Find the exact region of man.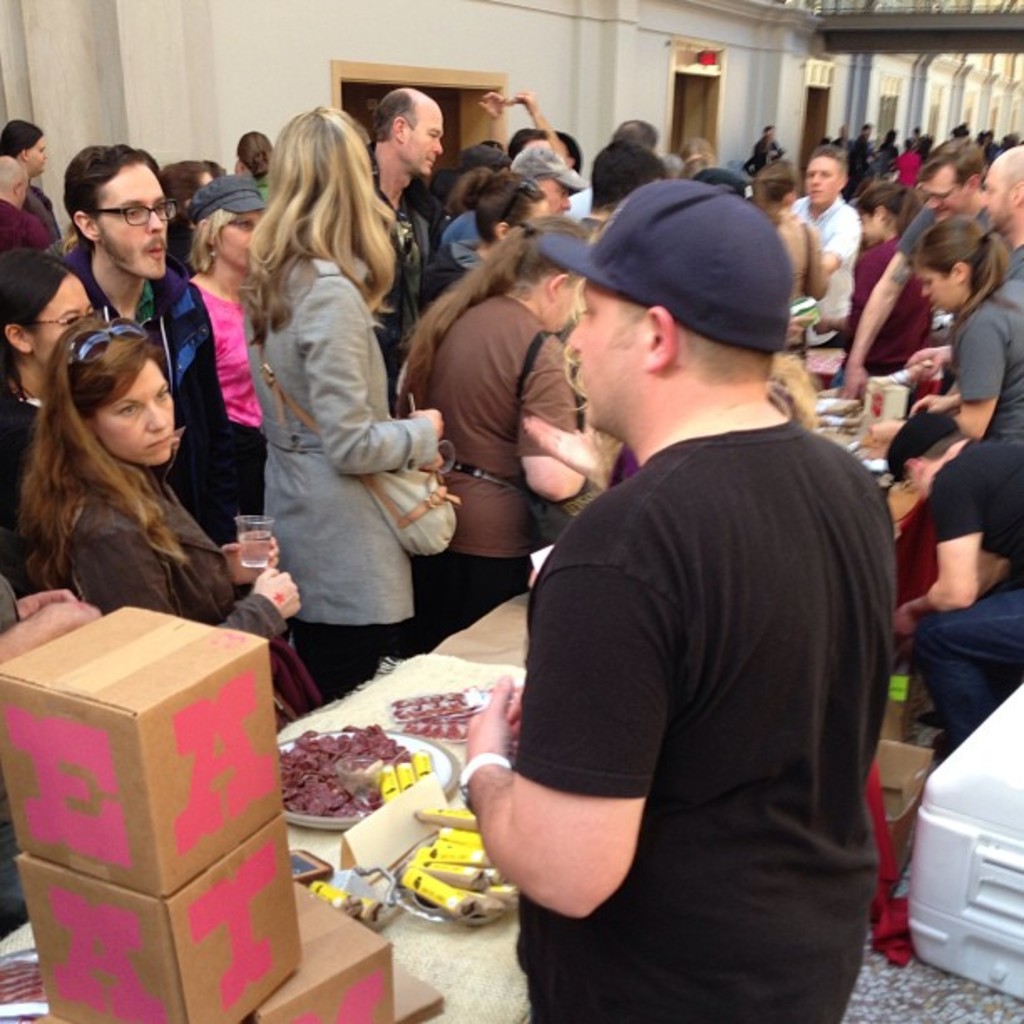
Exact region: [786, 141, 865, 353].
